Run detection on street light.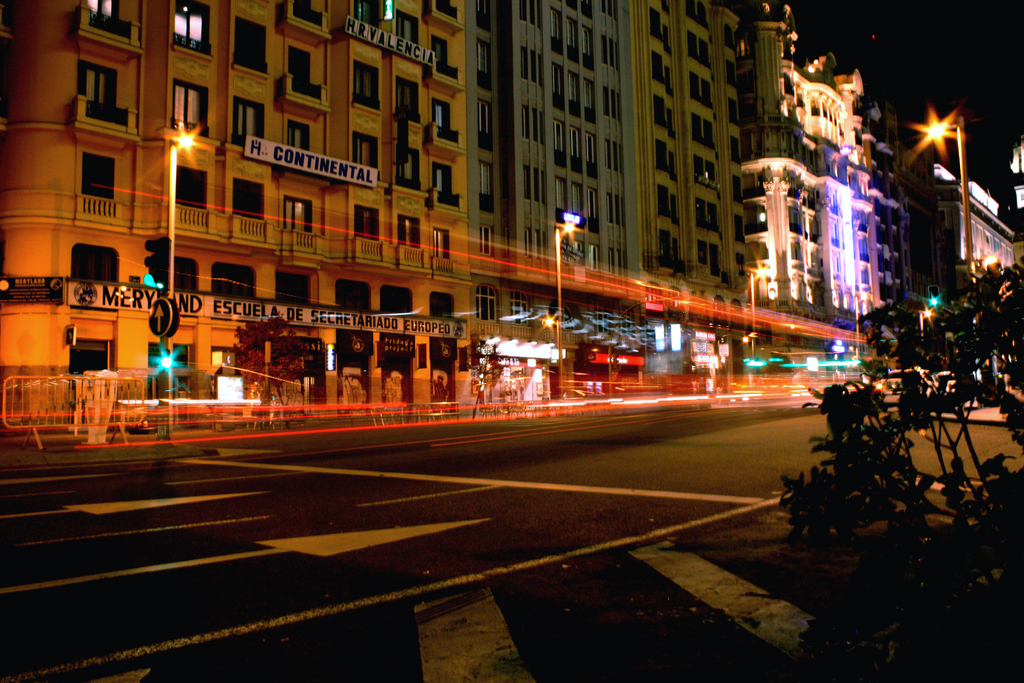
Result: (x1=548, y1=215, x2=578, y2=400).
